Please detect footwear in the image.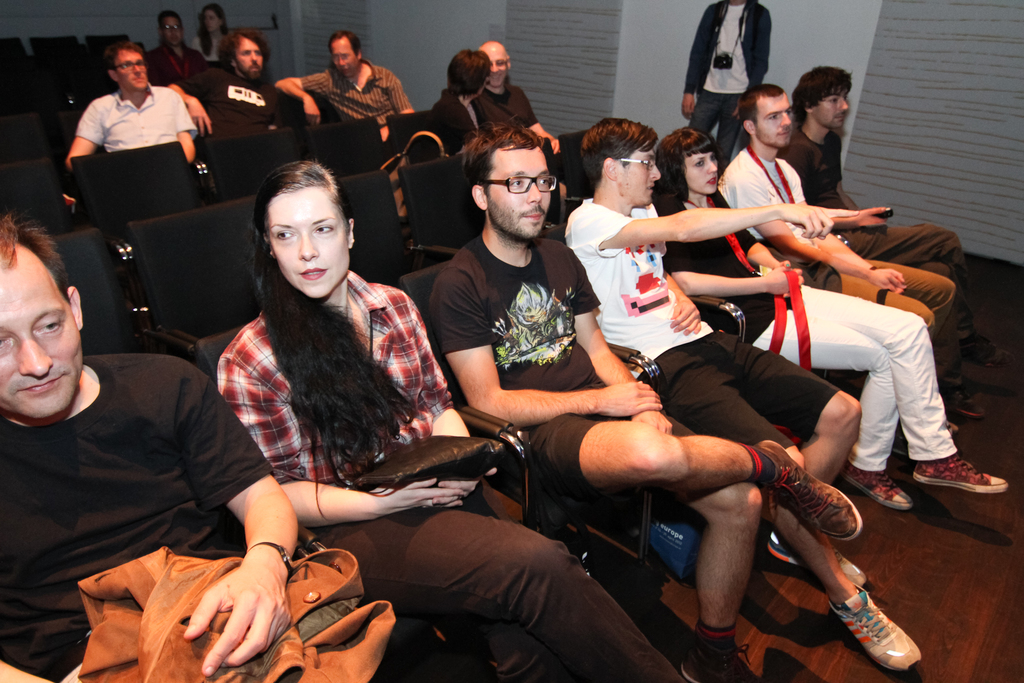
x1=956, y1=332, x2=1012, y2=367.
